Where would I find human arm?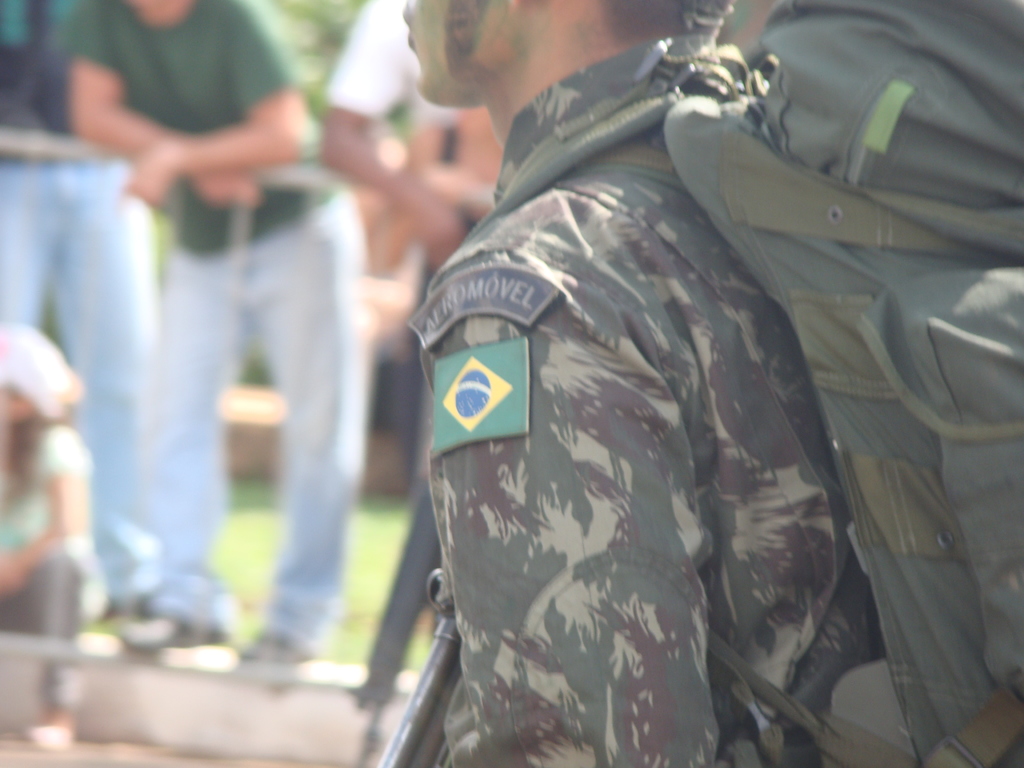
At [x1=0, y1=422, x2=104, y2=602].
